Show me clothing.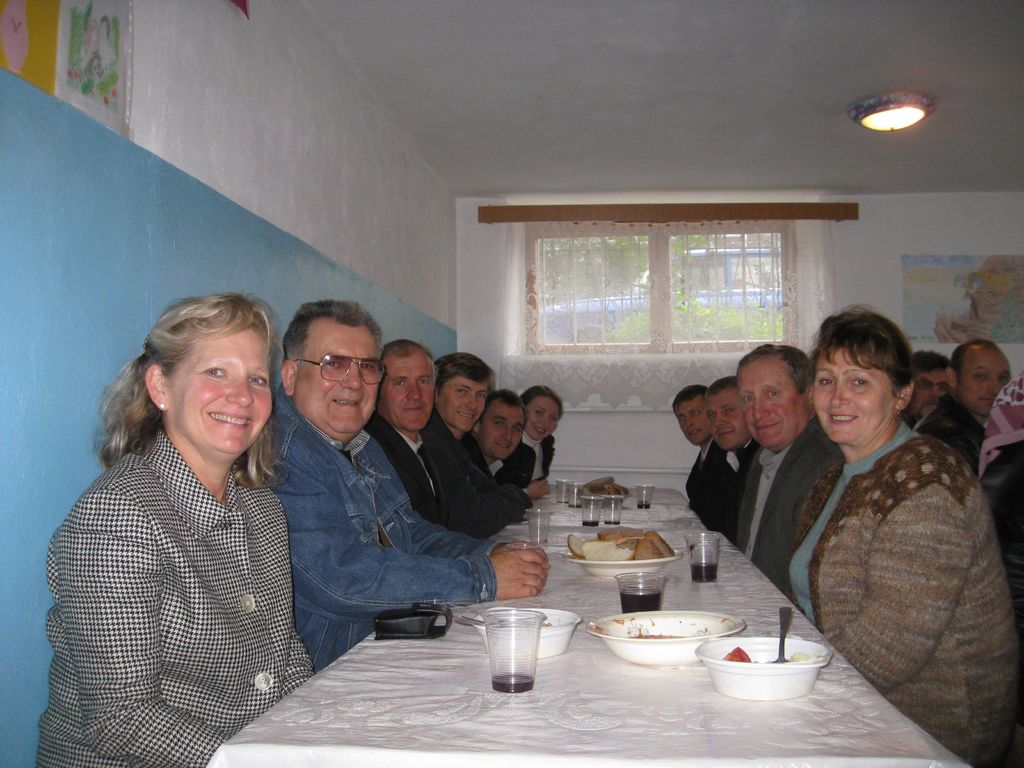
clothing is here: crop(29, 423, 312, 767).
